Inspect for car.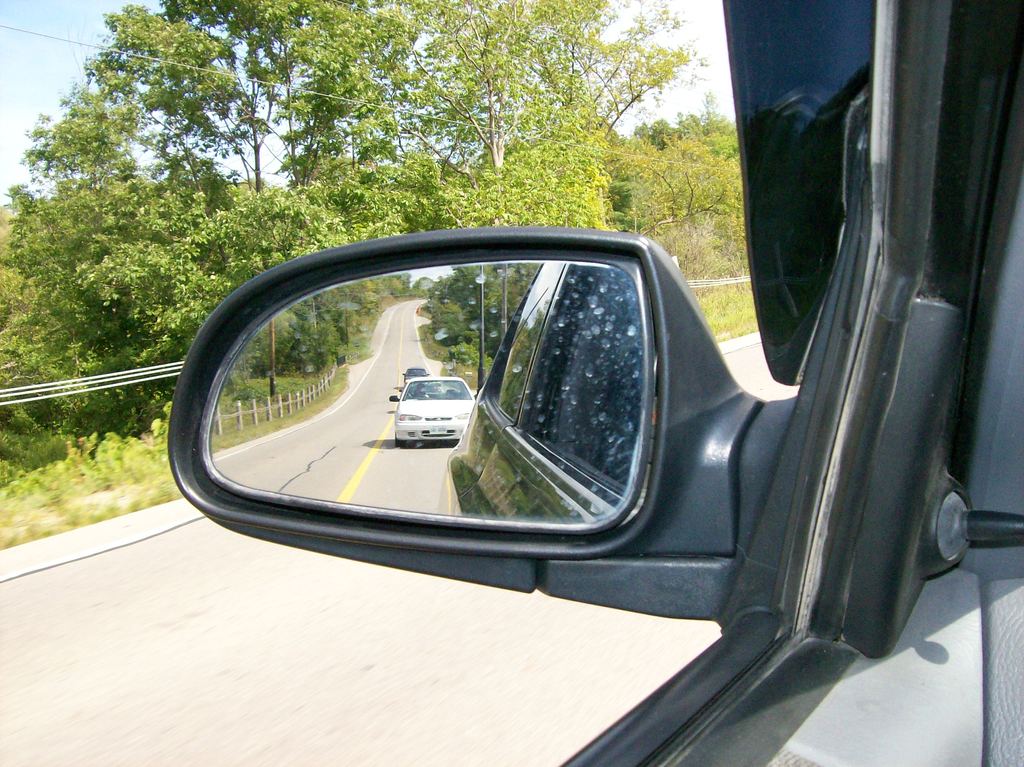
Inspection: pyautogui.locateOnScreen(164, 0, 1023, 766).
